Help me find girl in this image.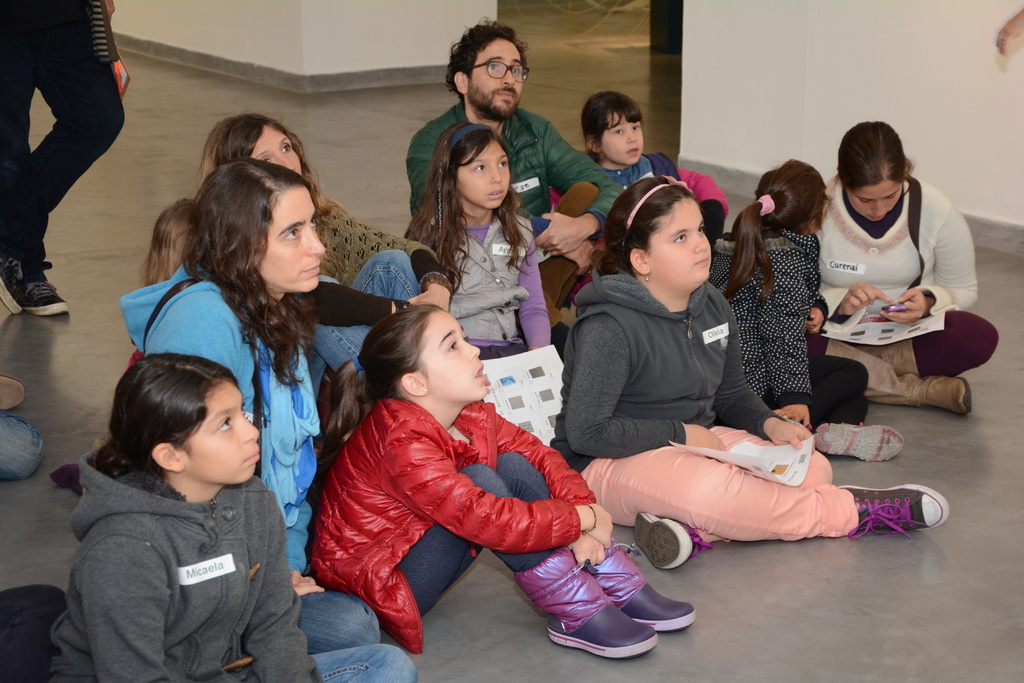
Found it: detection(718, 165, 905, 463).
